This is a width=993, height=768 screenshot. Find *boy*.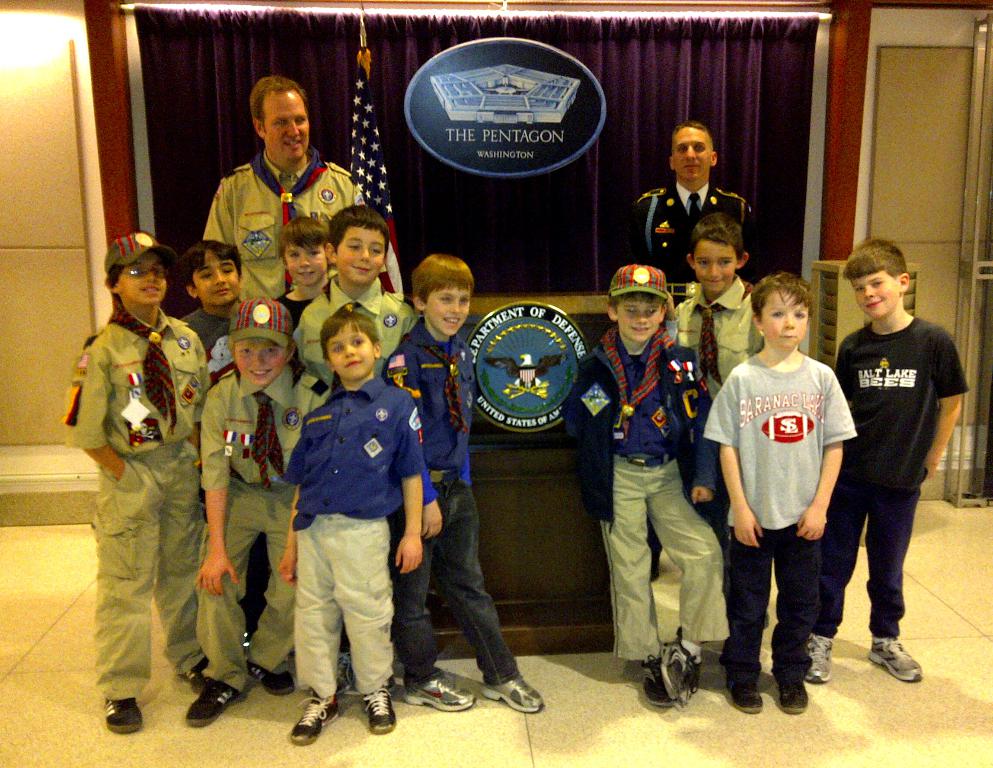
Bounding box: 294 201 418 692.
